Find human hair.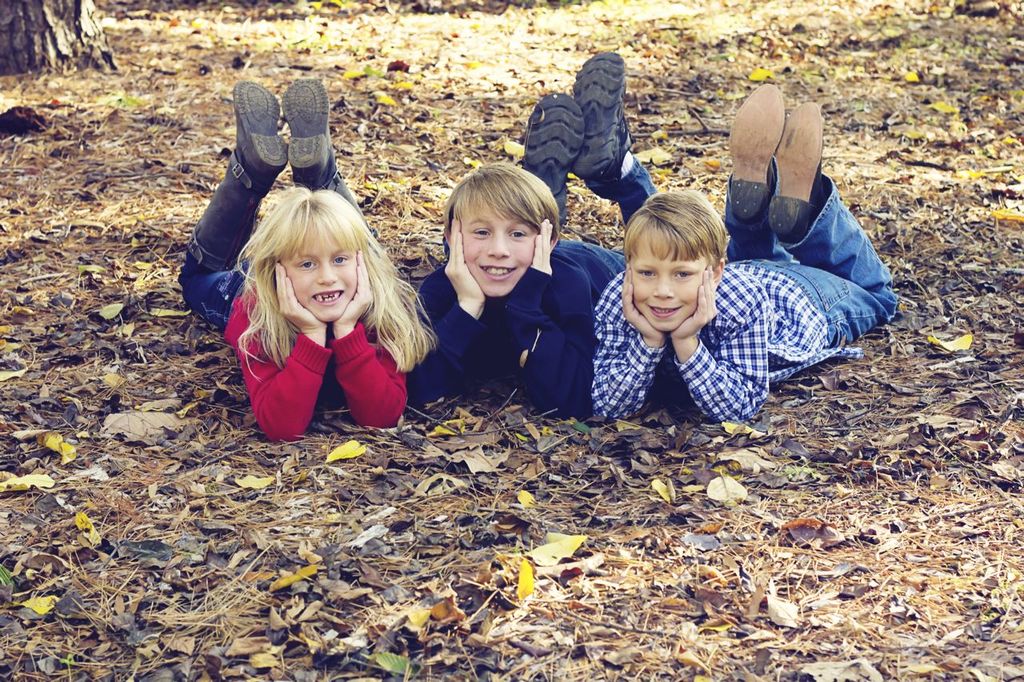
<bbox>240, 163, 412, 378</bbox>.
